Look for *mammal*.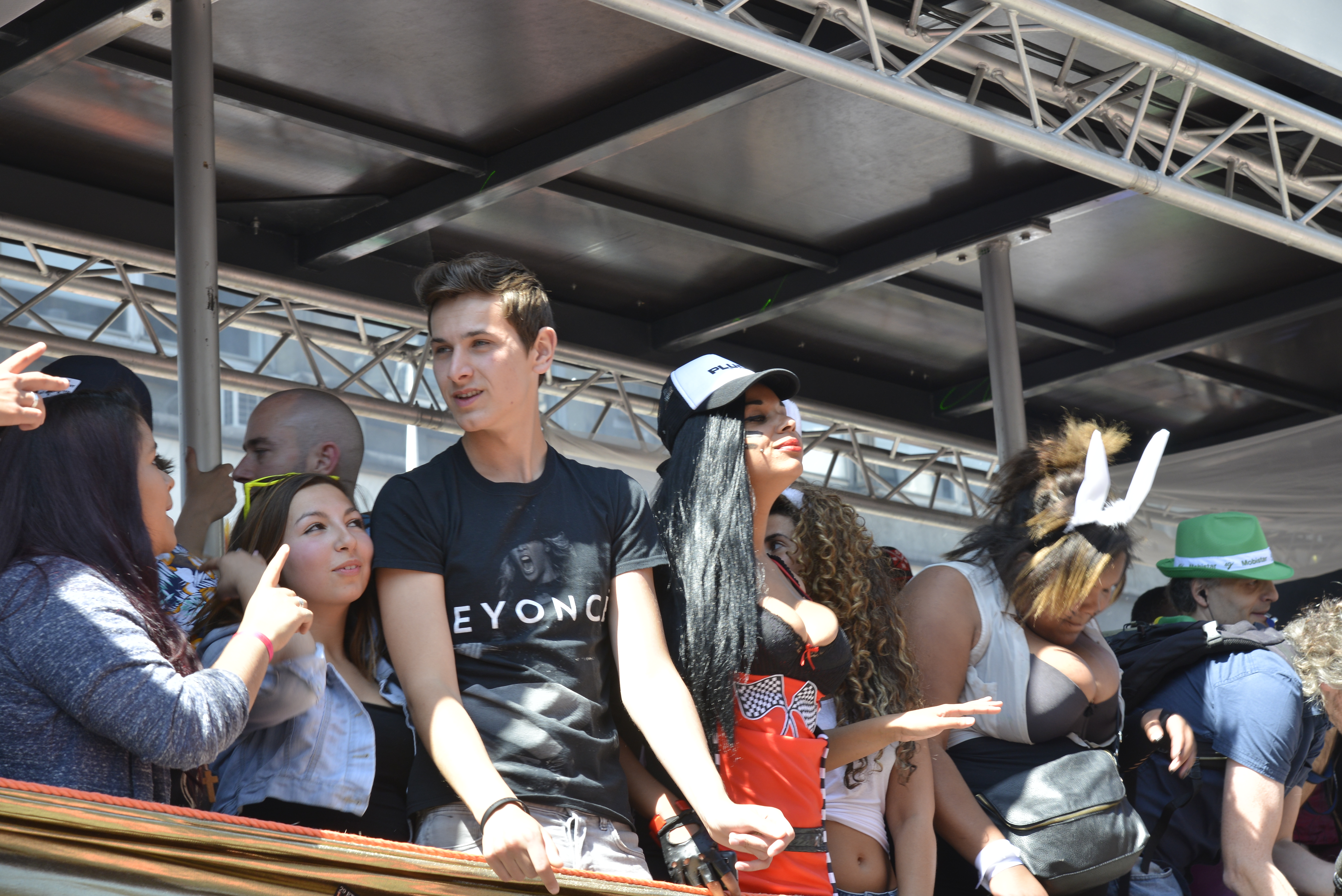
Found: l=251, t=133, r=299, b=200.
